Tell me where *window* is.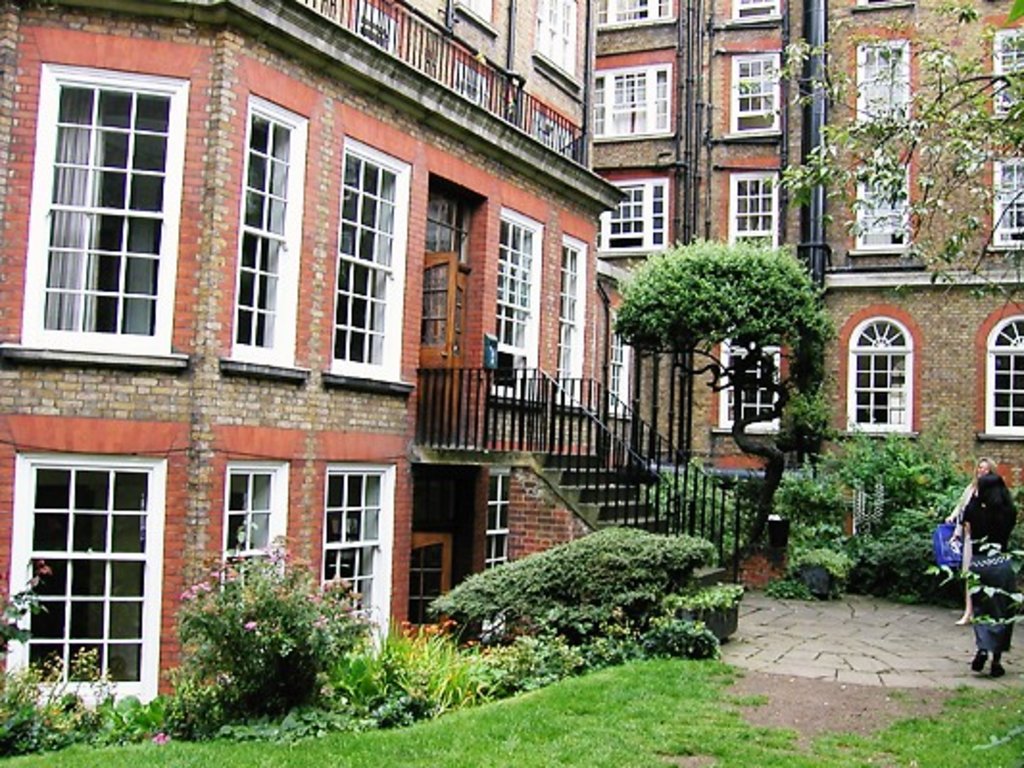
*window* is at <box>734,0,788,25</box>.
